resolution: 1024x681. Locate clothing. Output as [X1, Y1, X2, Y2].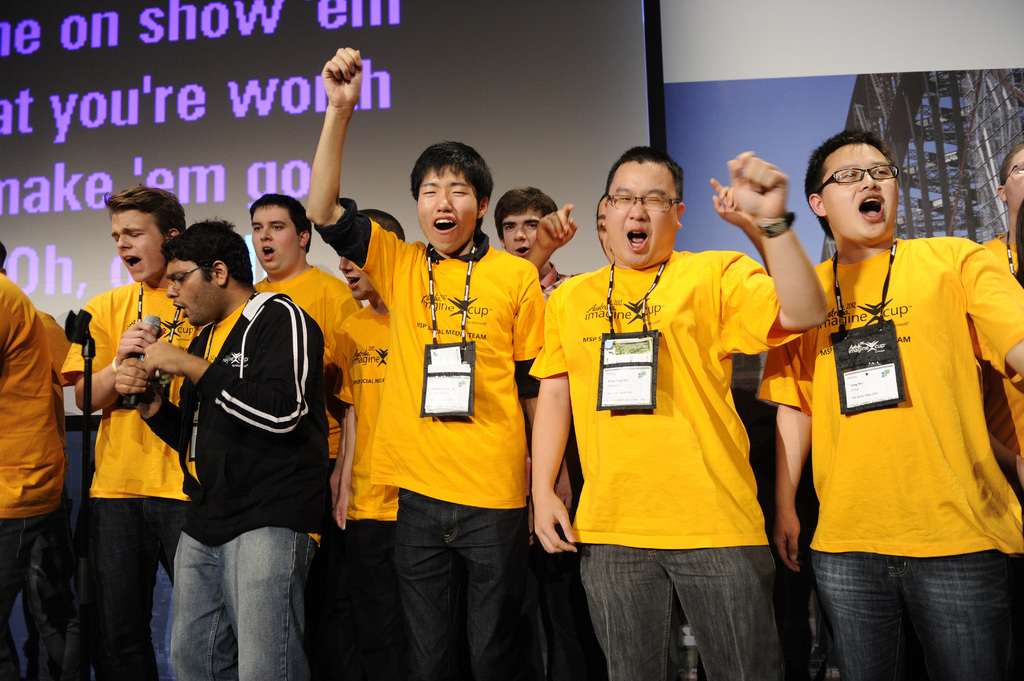
[248, 264, 365, 680].
